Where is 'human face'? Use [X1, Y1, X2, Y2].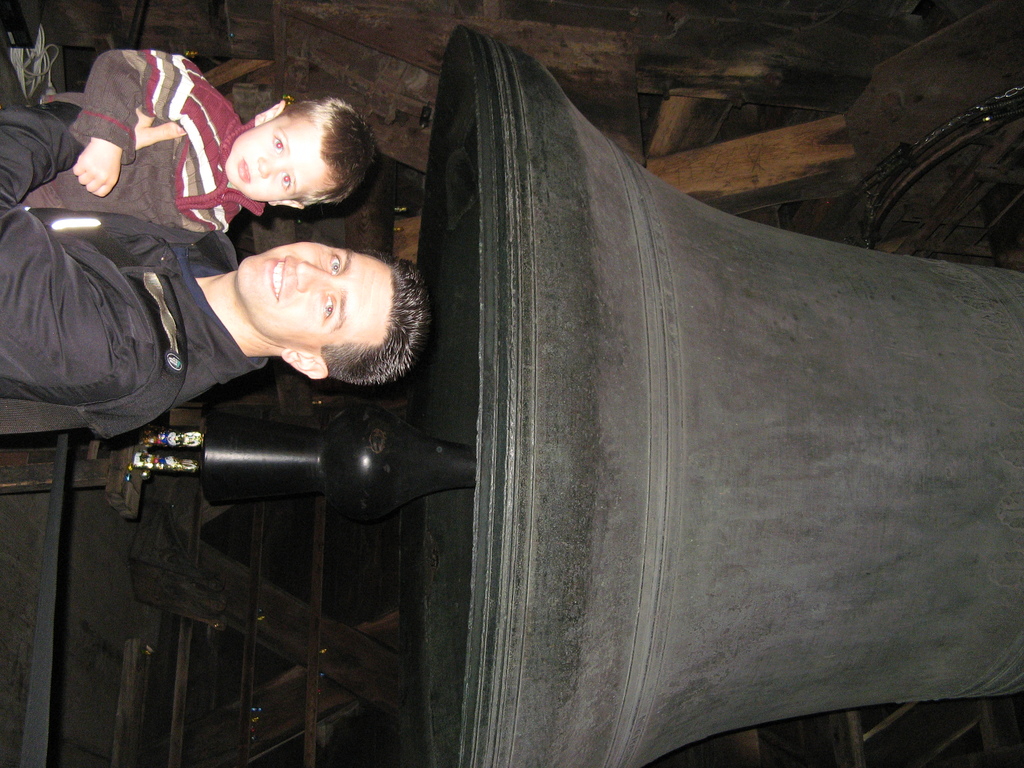
[236, 240, 394, 351].
